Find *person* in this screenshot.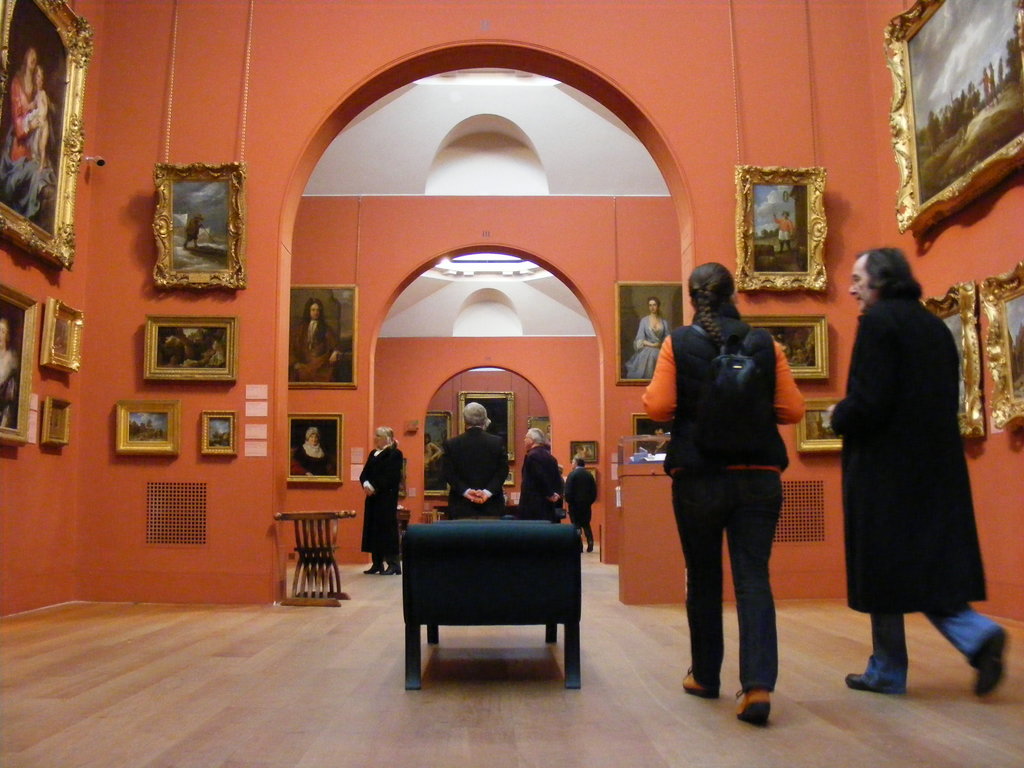
The bounding box for *person* is (left=438, top=400, right=514, bottom=522).
